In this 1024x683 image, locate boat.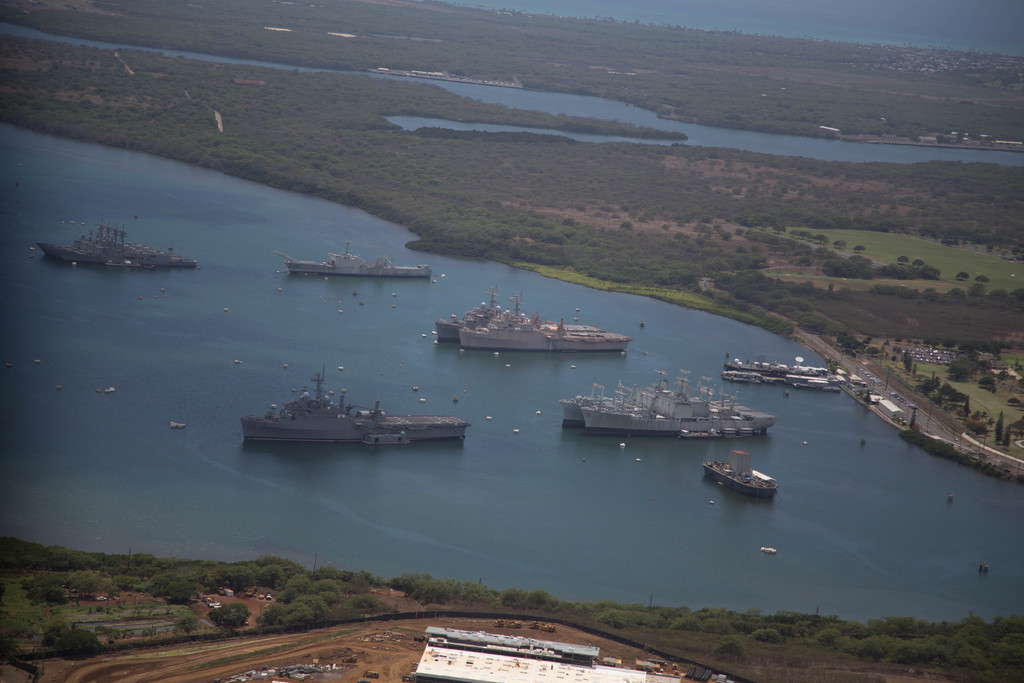
Bounding box: crop(327, 391, 335, 397).
